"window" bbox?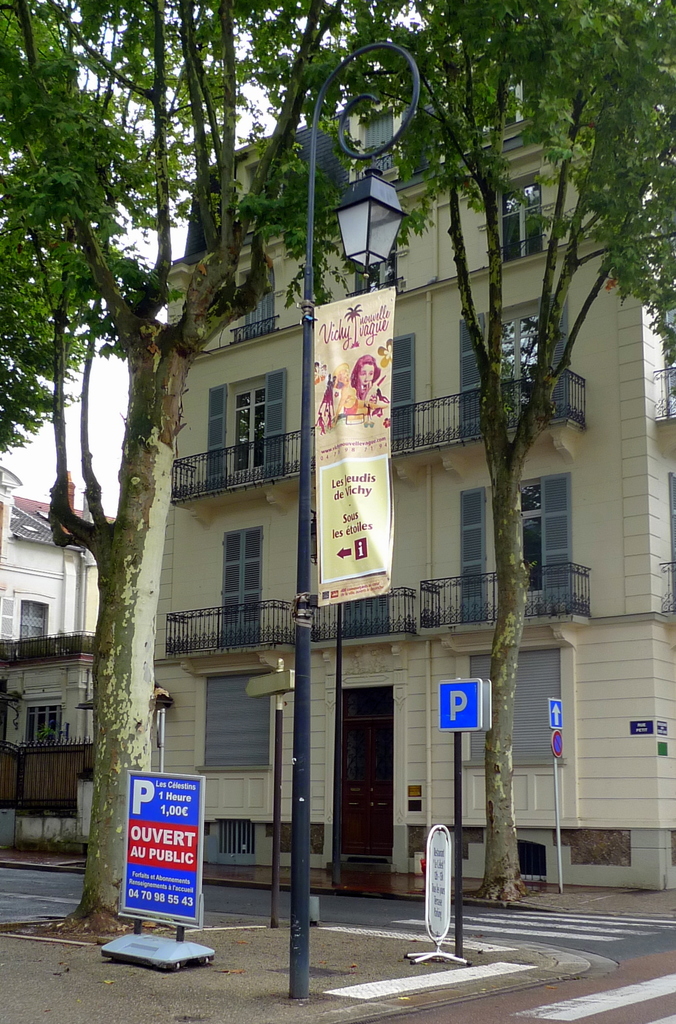
[left=364, top=112, right=392, bottom=177]
